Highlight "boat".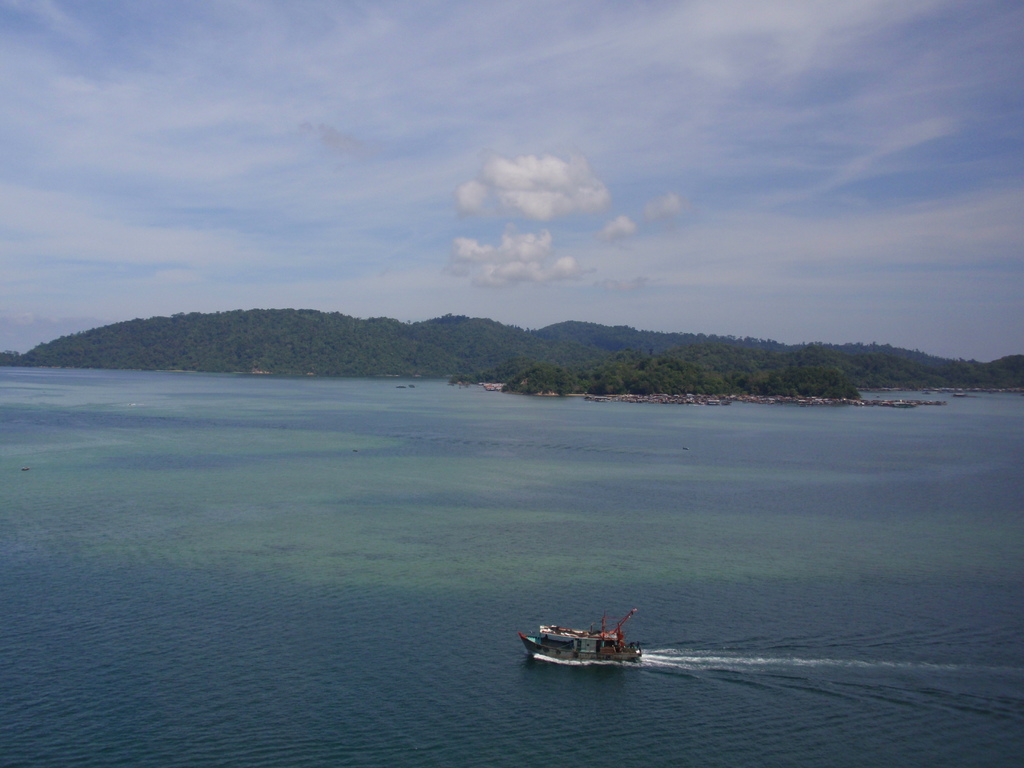
Highlighted region: (x1=516, y1=616, x2=652, y2=687).
